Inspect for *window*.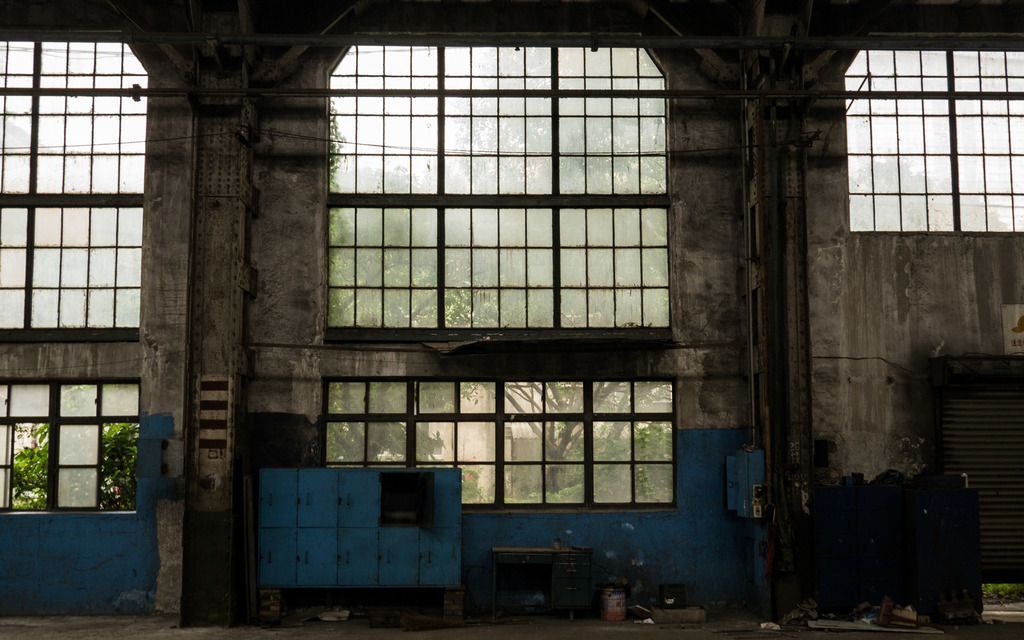
Inspection: {"x1": 840, "y1": 43, "x2": 1023, "y2": 237}.
